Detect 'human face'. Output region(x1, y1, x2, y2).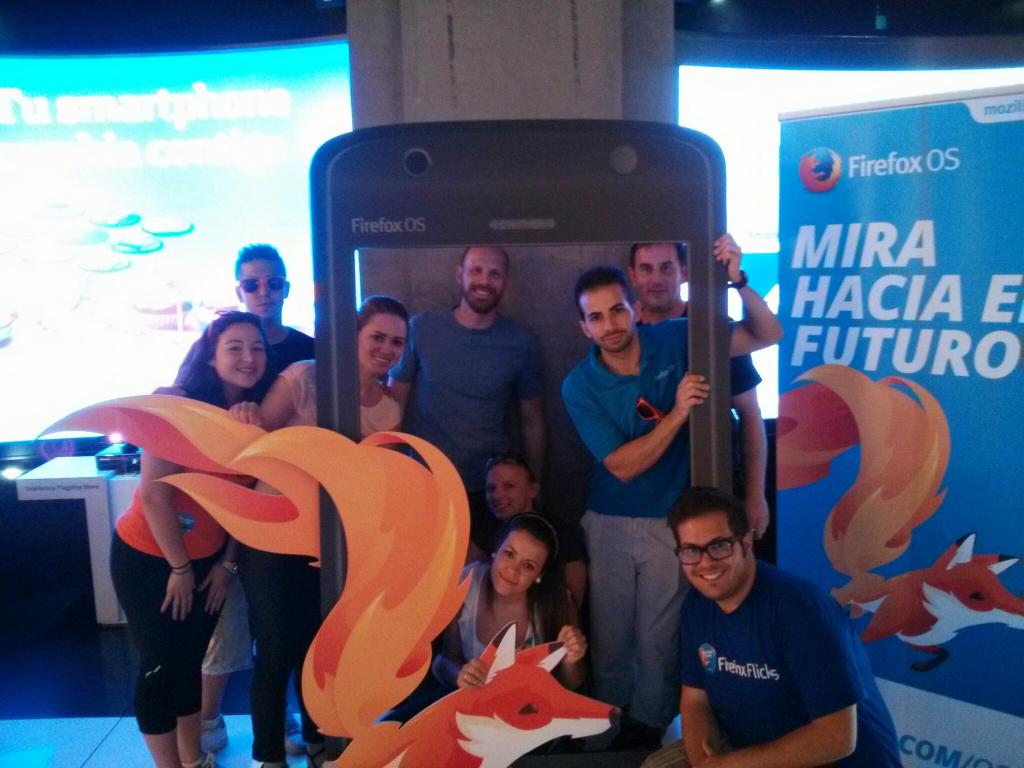
region(214, 323, 263, 387).
